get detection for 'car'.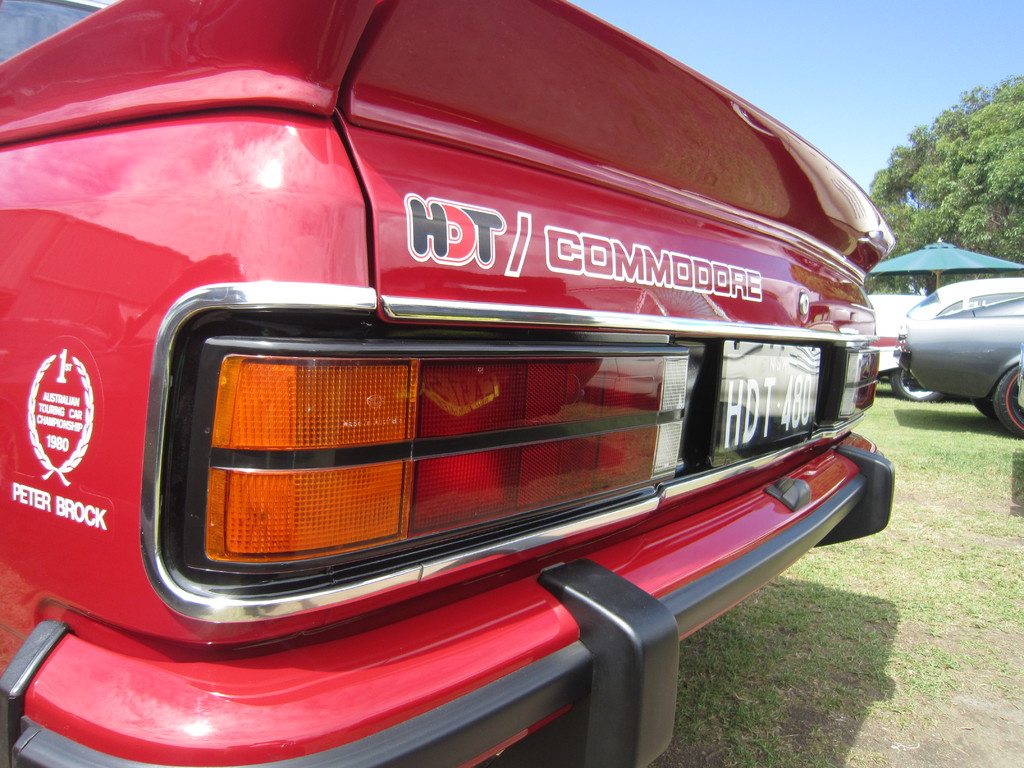
Detection: (left=862, top=294, right=938, bottom=404).
